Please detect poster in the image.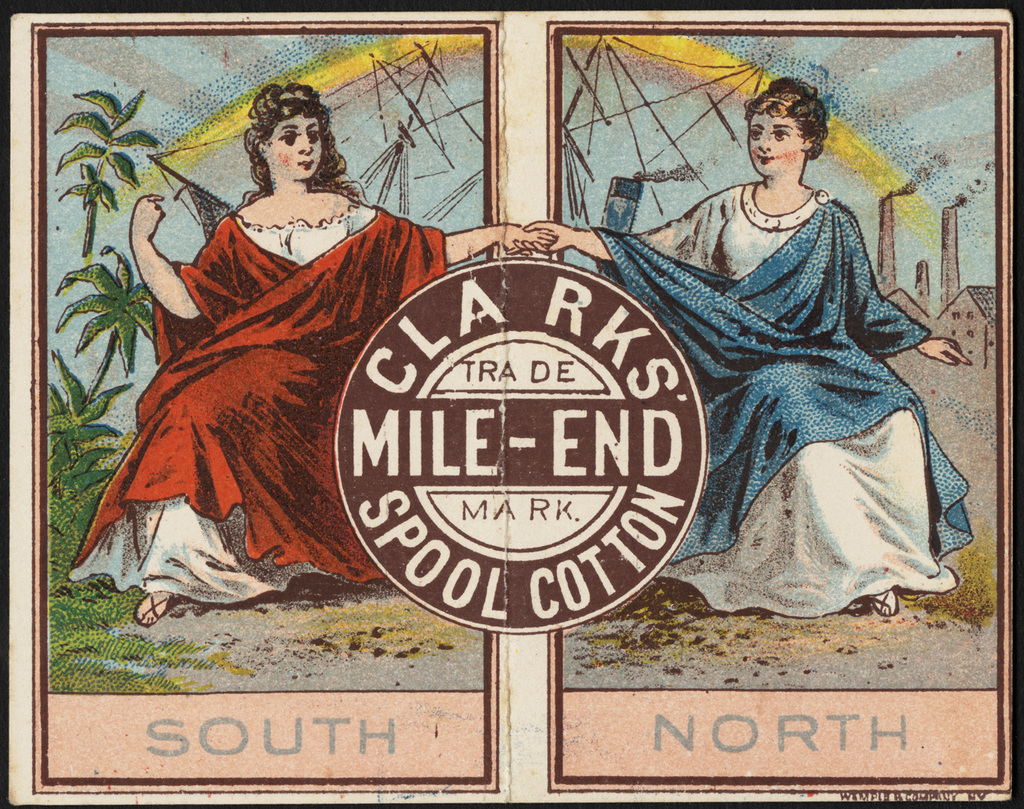
<box>0,0,1023,808</box>.
